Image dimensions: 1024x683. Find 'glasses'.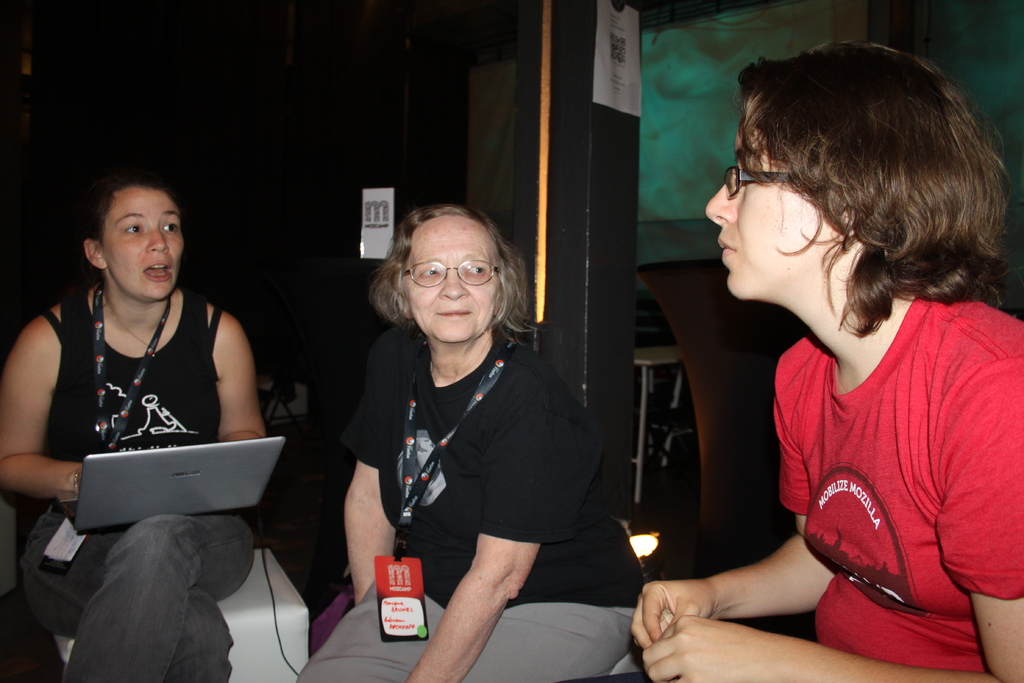
(727, 168, 804, 199).
